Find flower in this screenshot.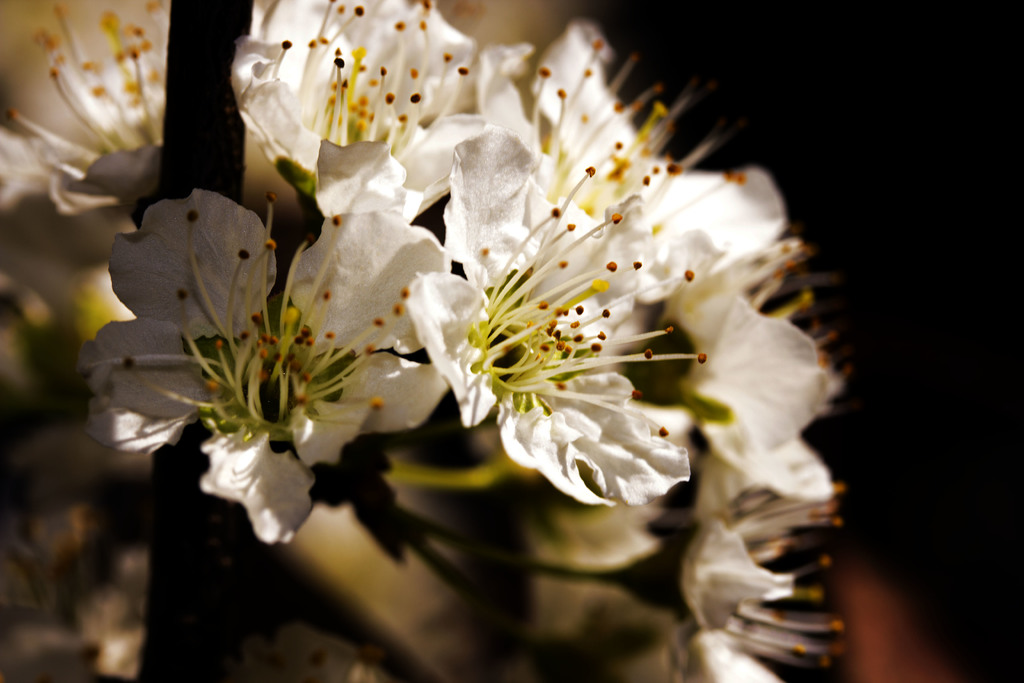
The bounding box for flower is left=399, top=124, right=707, bottom=506.
